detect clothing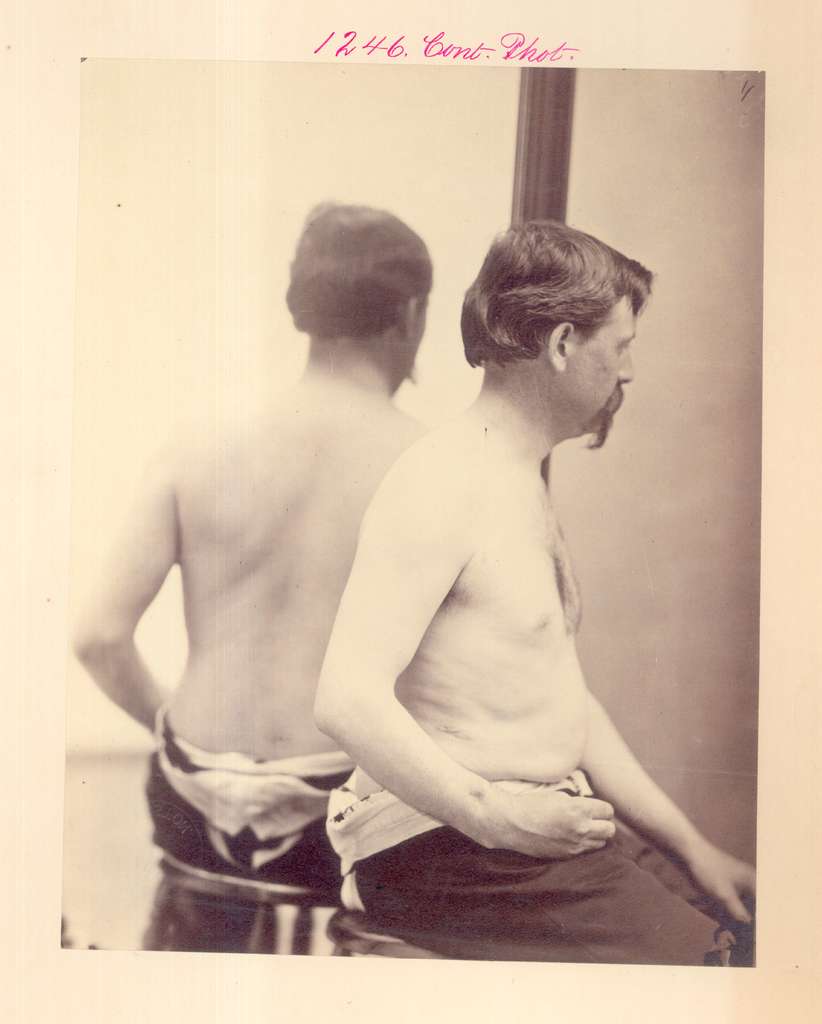
328, 763, 762, 963
